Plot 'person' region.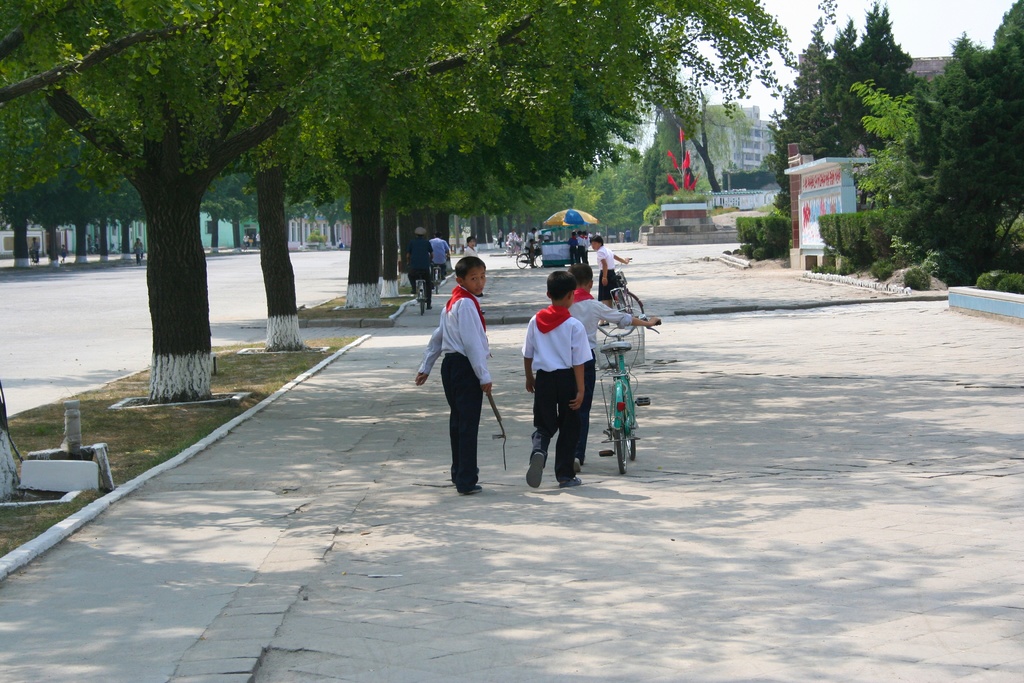
Plotted at {"left": 494, "top": 225, "right": 505, "bottom": 248}.
